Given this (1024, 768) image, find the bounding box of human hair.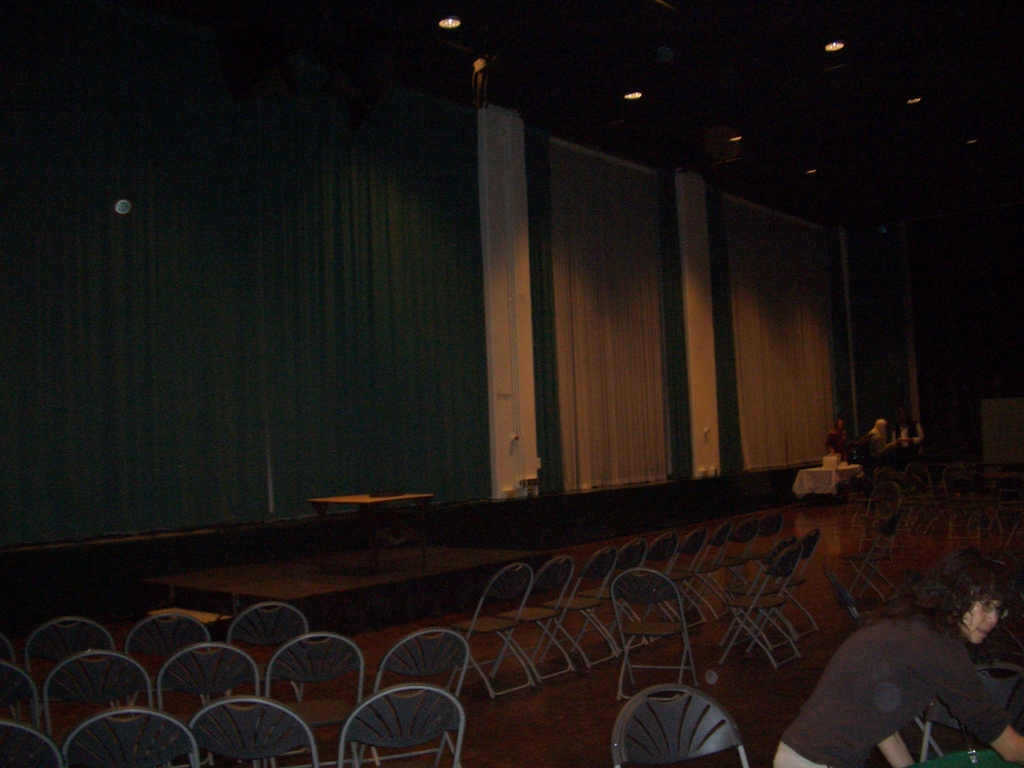
bbox=[870, 416, 888, 447].
